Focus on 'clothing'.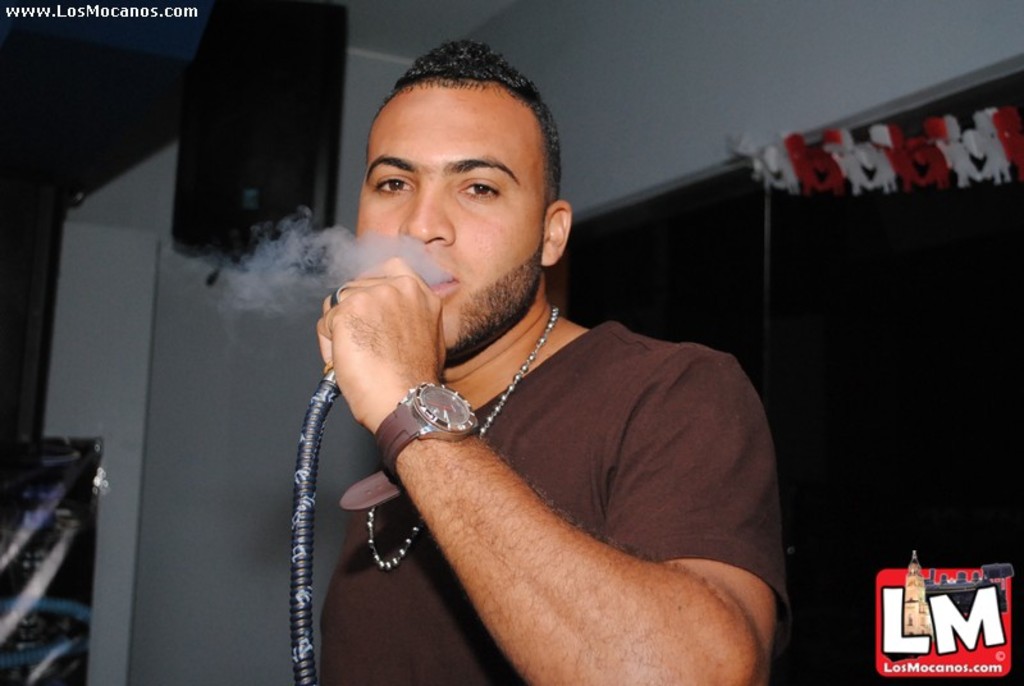
Focused at select_region(310, 315, 777, 685).
